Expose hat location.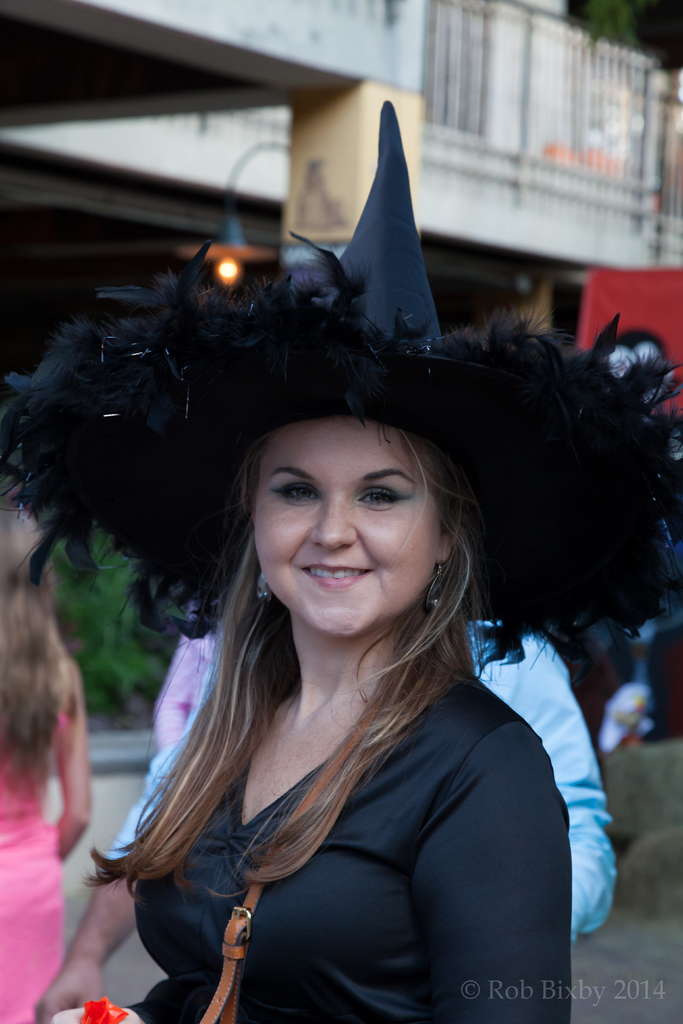
Exposed at (0,97,682,676).
